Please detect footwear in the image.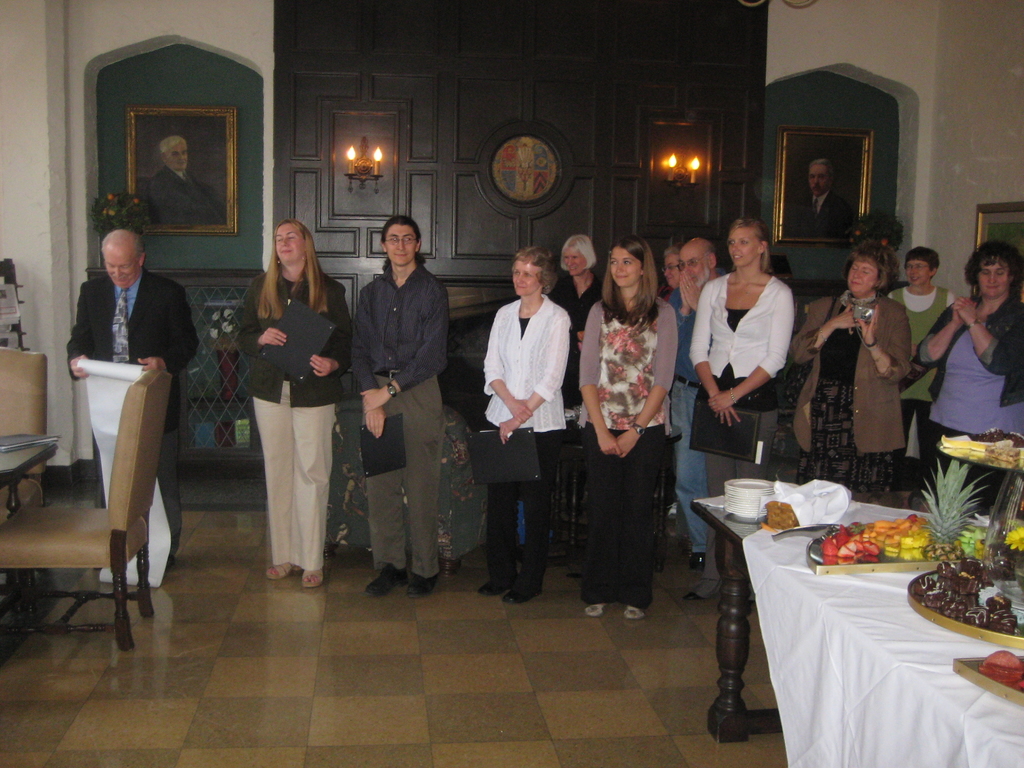
503:585:527:606.
